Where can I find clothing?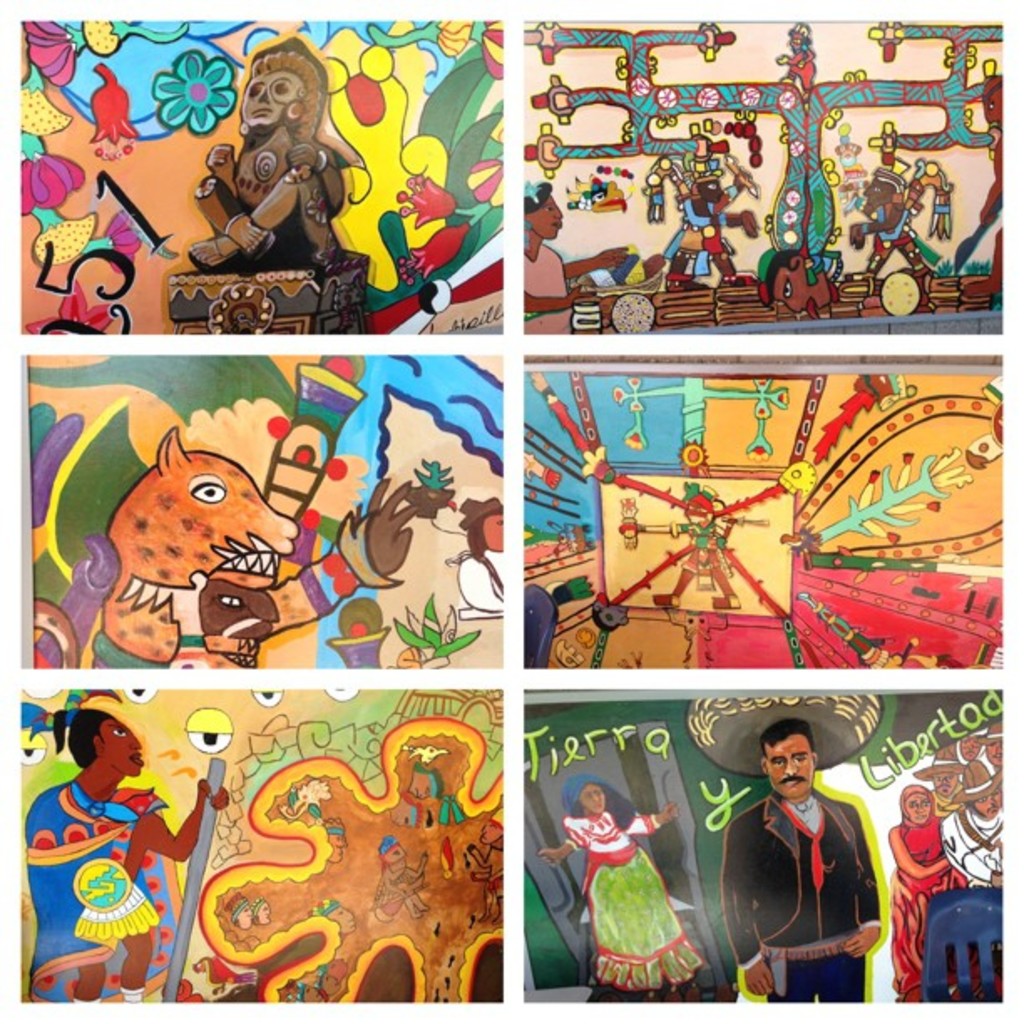
You can find it at <region>723, 791, 882, 1007</region>.
